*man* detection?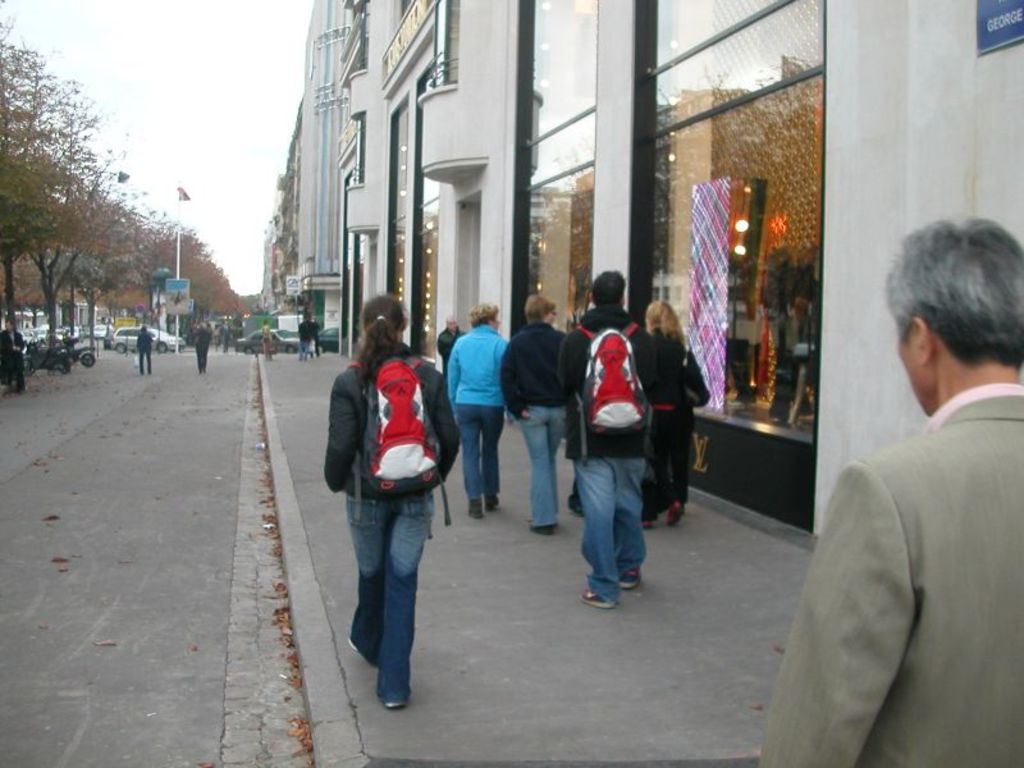
[561,266,658,607]
